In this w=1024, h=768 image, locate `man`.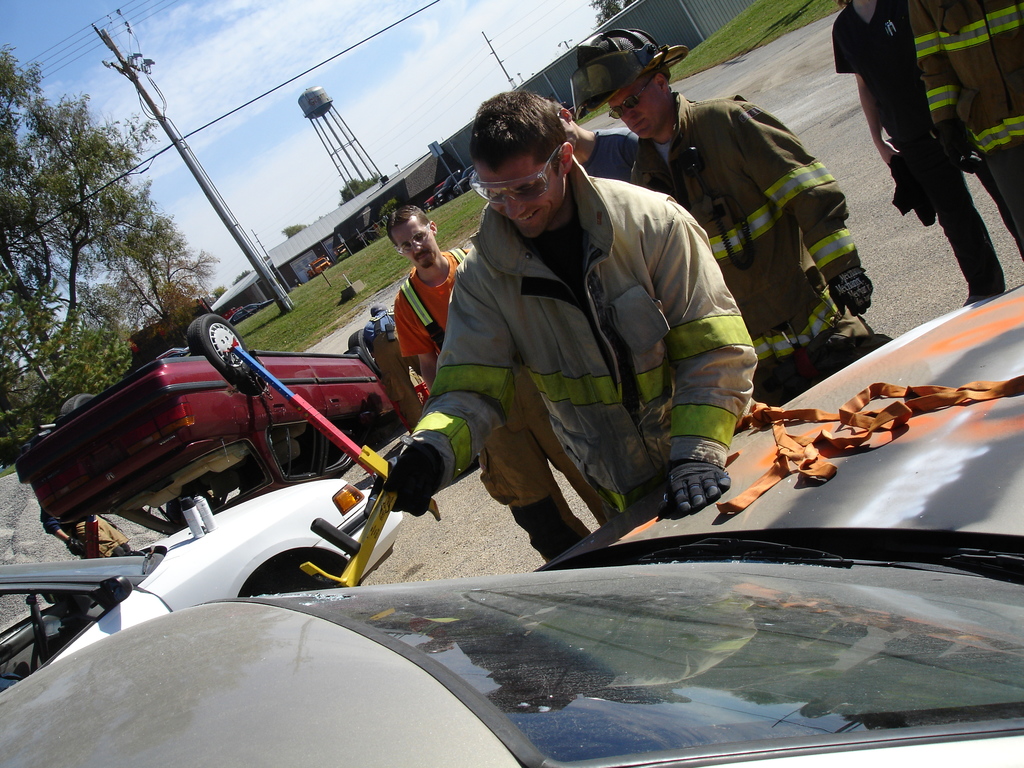
Bounding box: l=558, t=99, r=636, b=186.
